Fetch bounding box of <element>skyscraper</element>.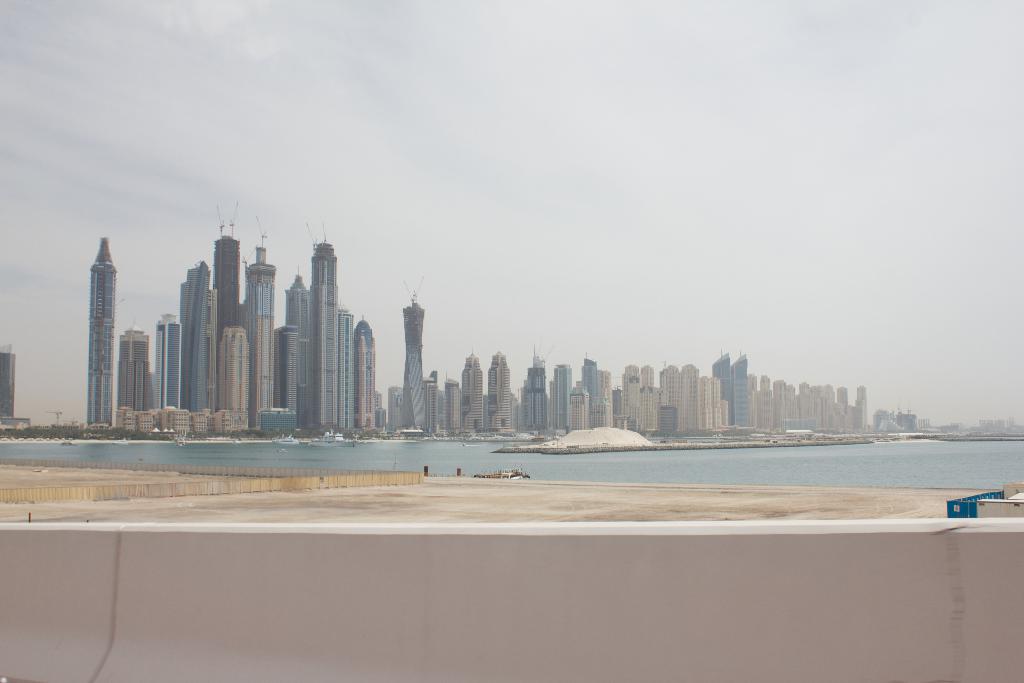
Bbox: <region>557, 358, 570, 432</region>.
